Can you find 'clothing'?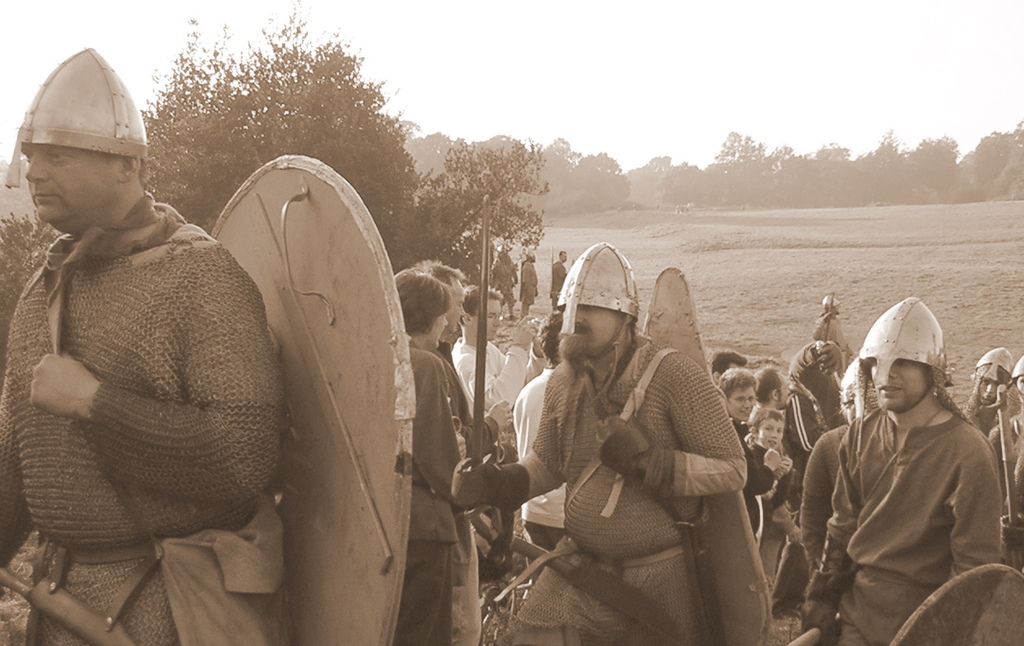
Yes, bounding box: crop(394, 341, 502, 645).
